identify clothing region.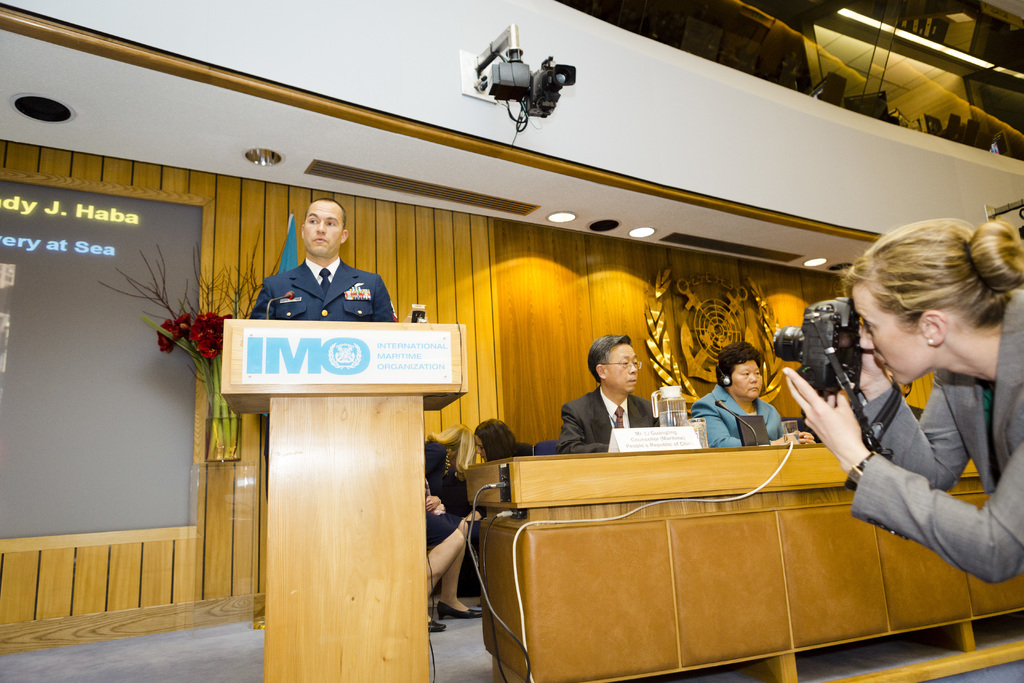
Region: detection(421, 483, 477, 543).
